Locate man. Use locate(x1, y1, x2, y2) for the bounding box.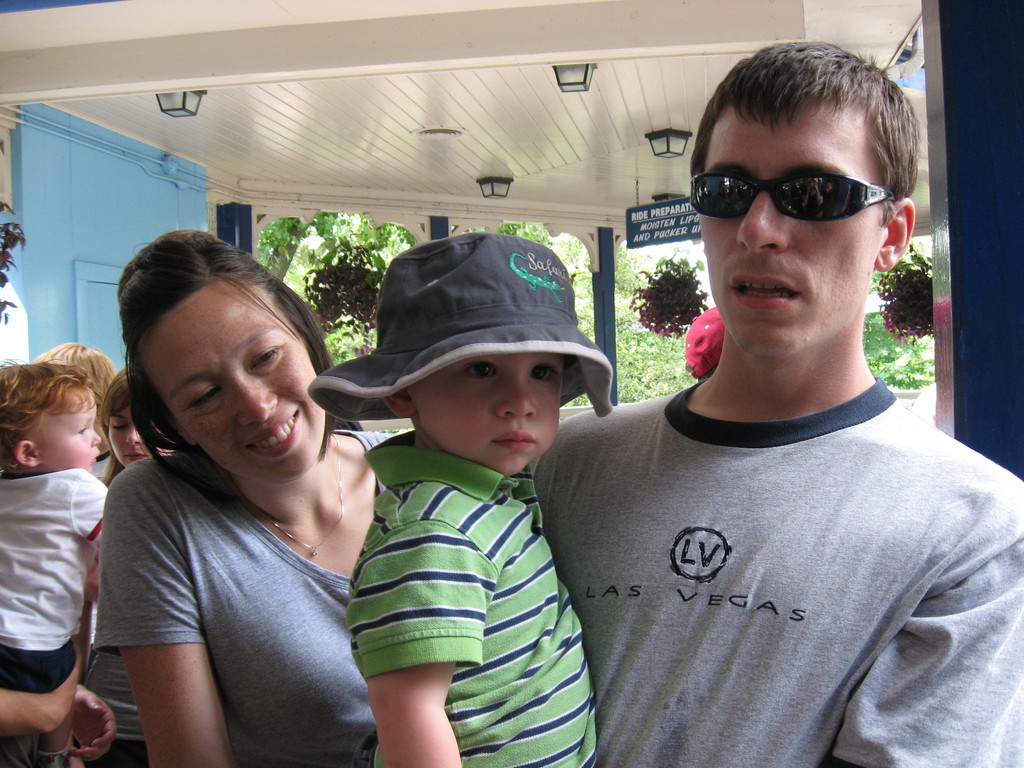
locate(510, 59, 1018, 748).
